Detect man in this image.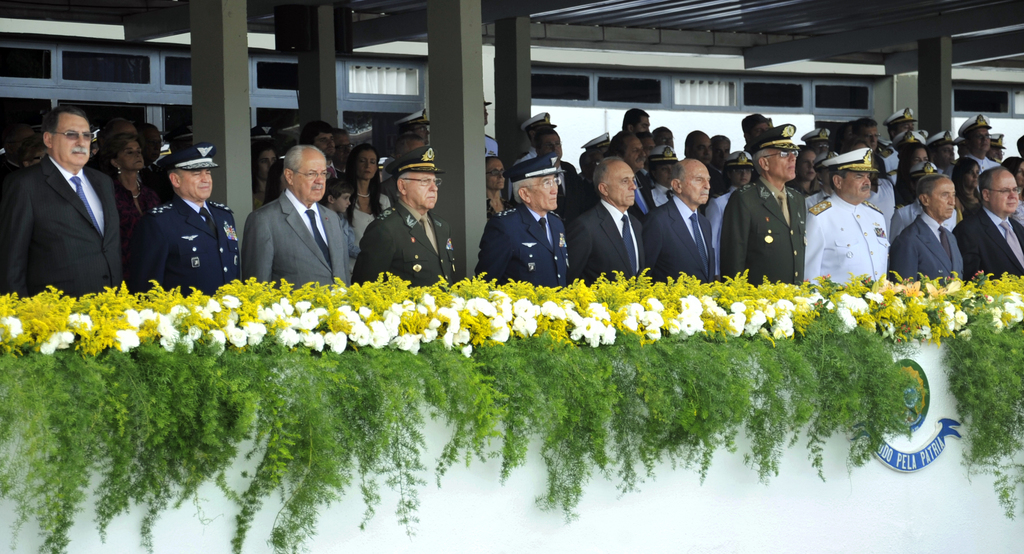
Detection: region(602, 134, 660, 216).
